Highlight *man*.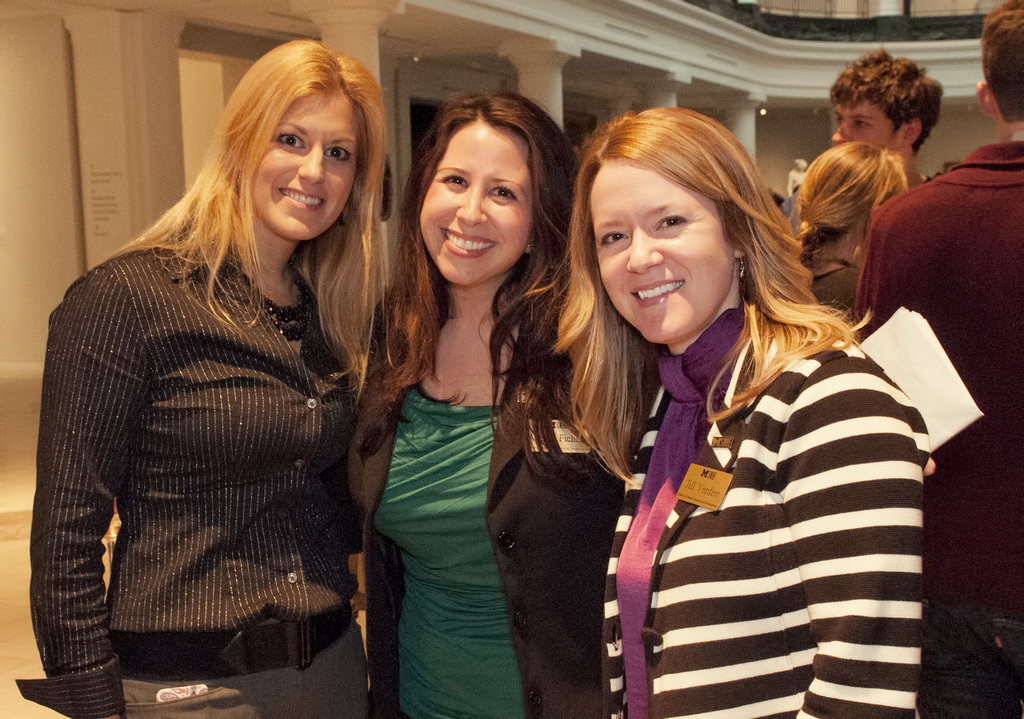
Highlighted region: Rect(852, 8, 1023, 718).
